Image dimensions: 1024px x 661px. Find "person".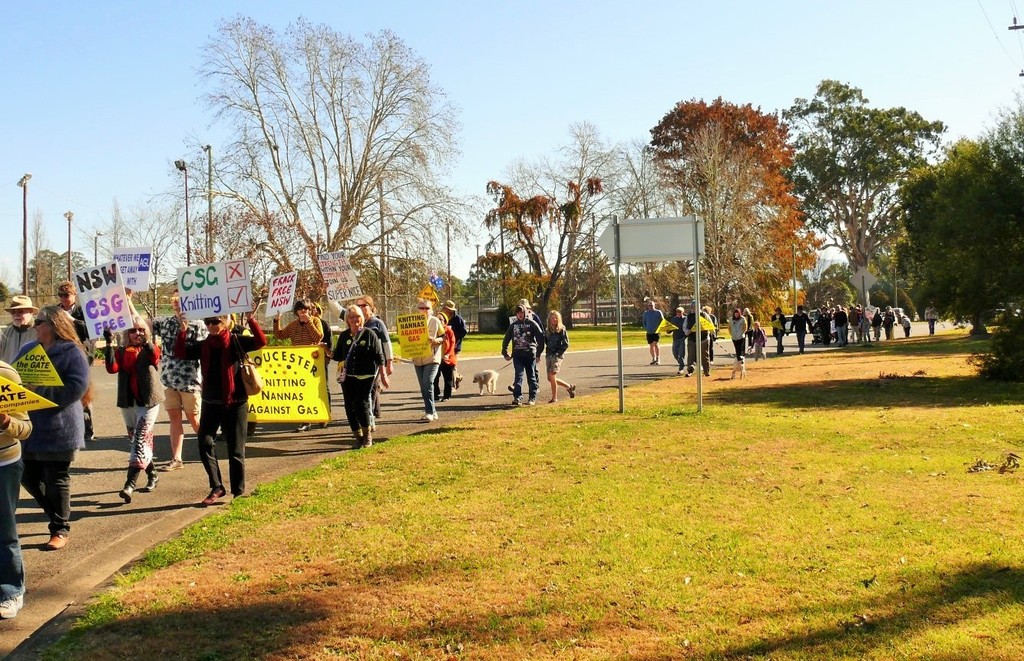
locate(726, 304, 748, 363).
